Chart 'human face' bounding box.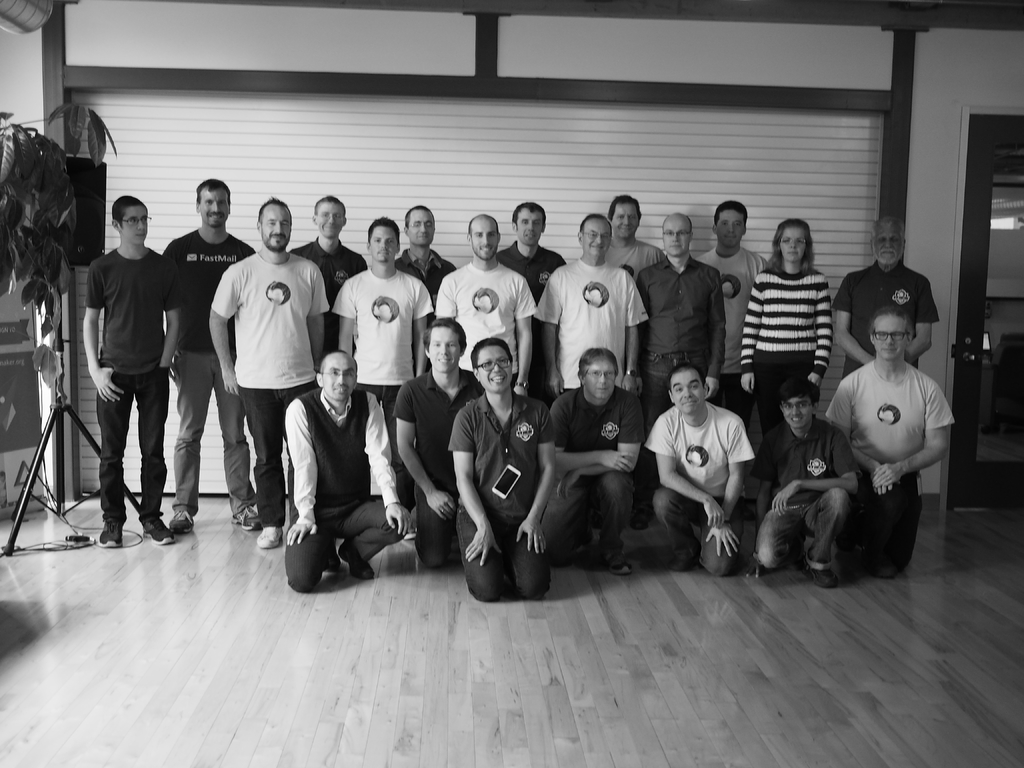
Charted: [612, 202, 639, 238].
